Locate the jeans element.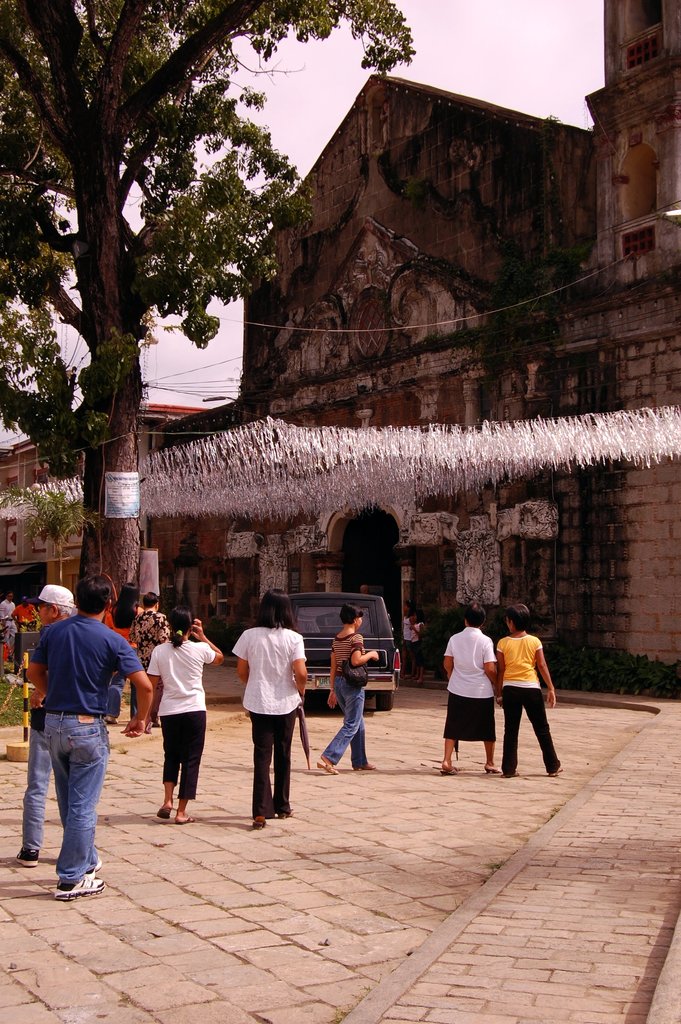
Element bbox: bbox(19, 724, 58, 845).
